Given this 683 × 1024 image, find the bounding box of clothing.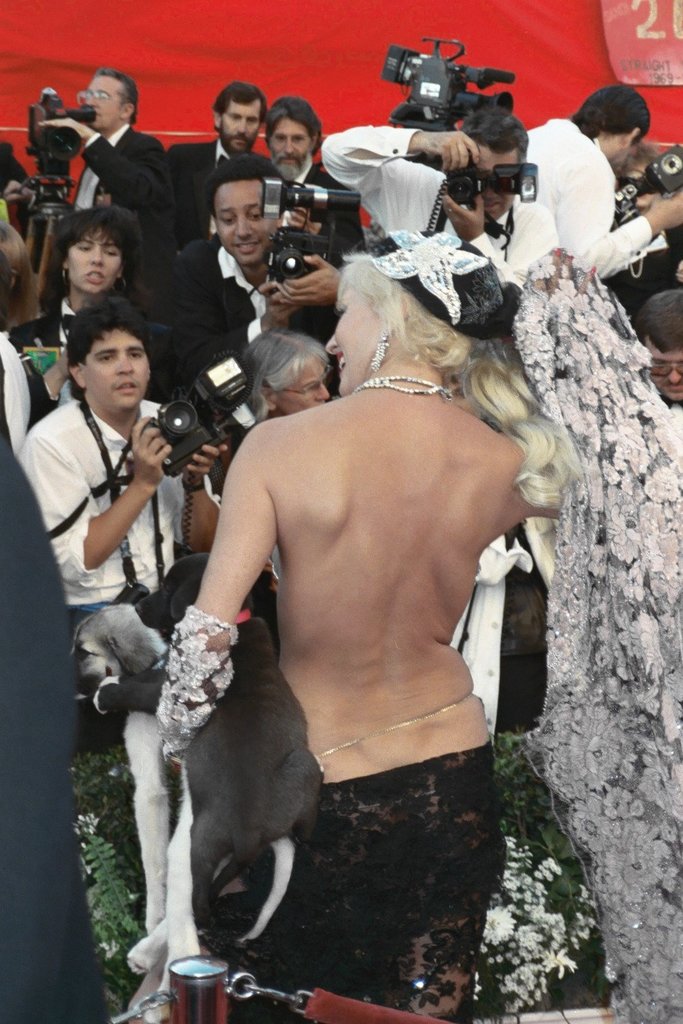
locate(72, 118, 169, 302).
